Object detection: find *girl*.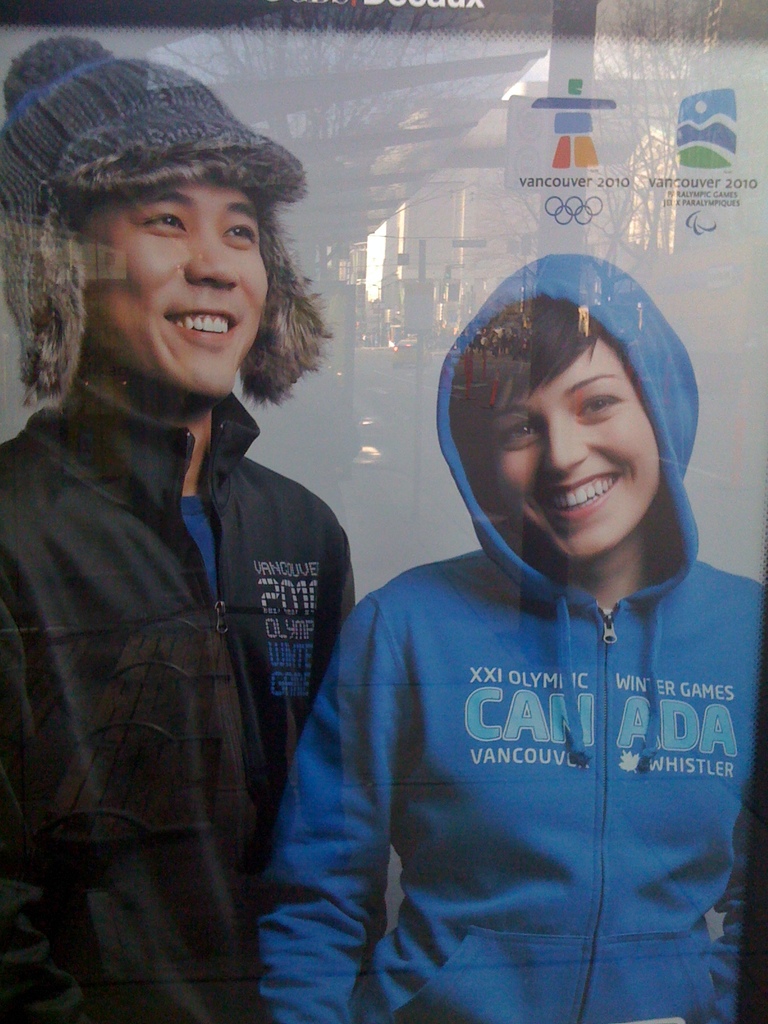
<box>262,252,767,1023</box>.
